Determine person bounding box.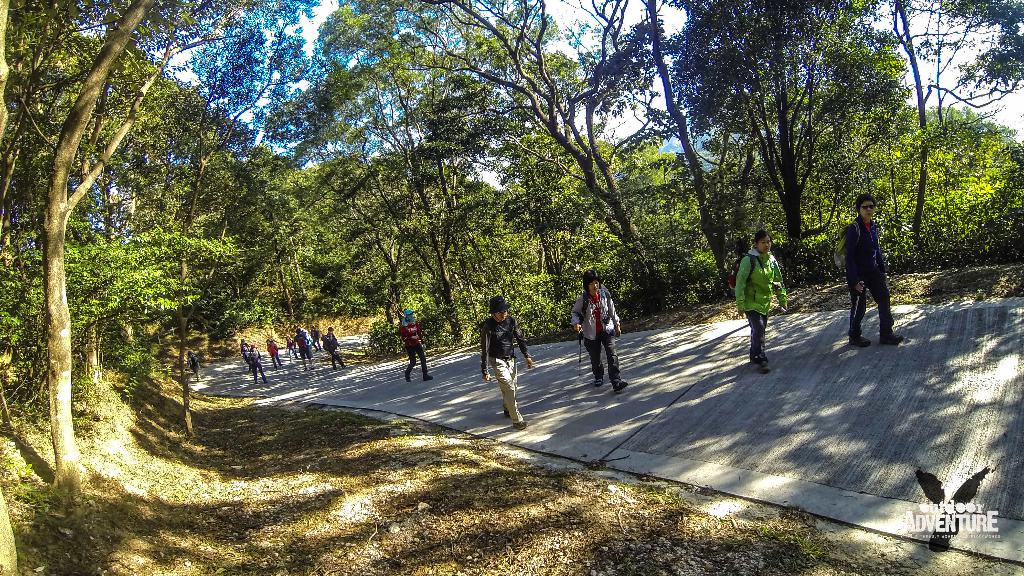
Determined: region(184, 351, 207, 382).
